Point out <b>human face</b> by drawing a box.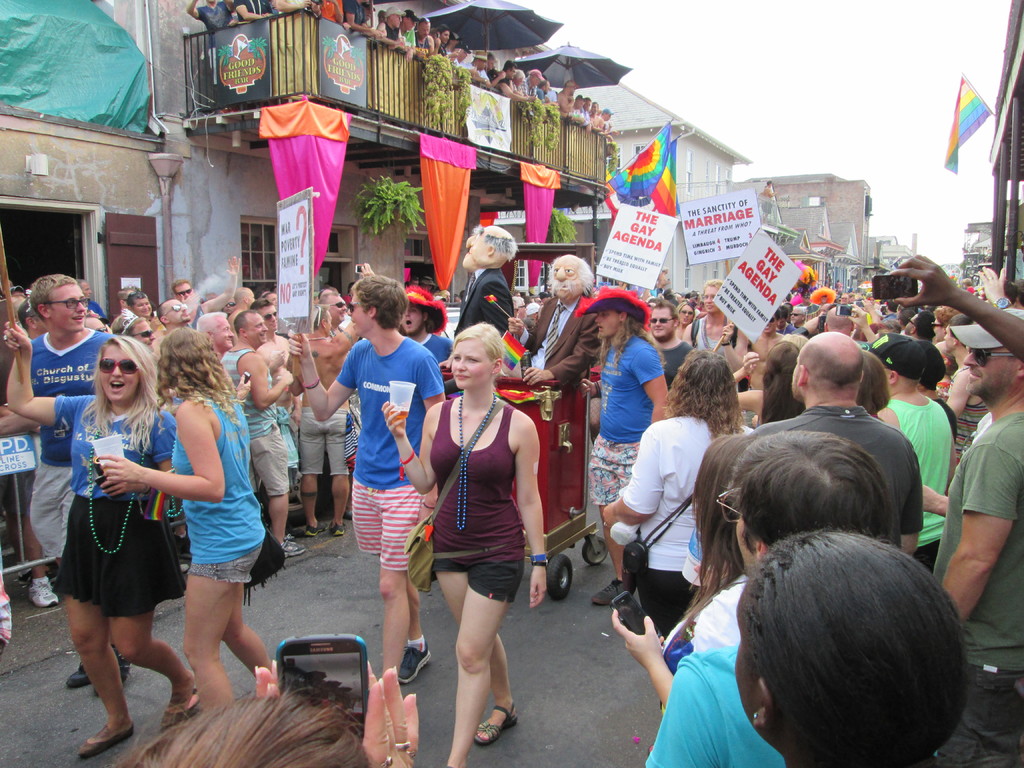
702:279:719:311.
